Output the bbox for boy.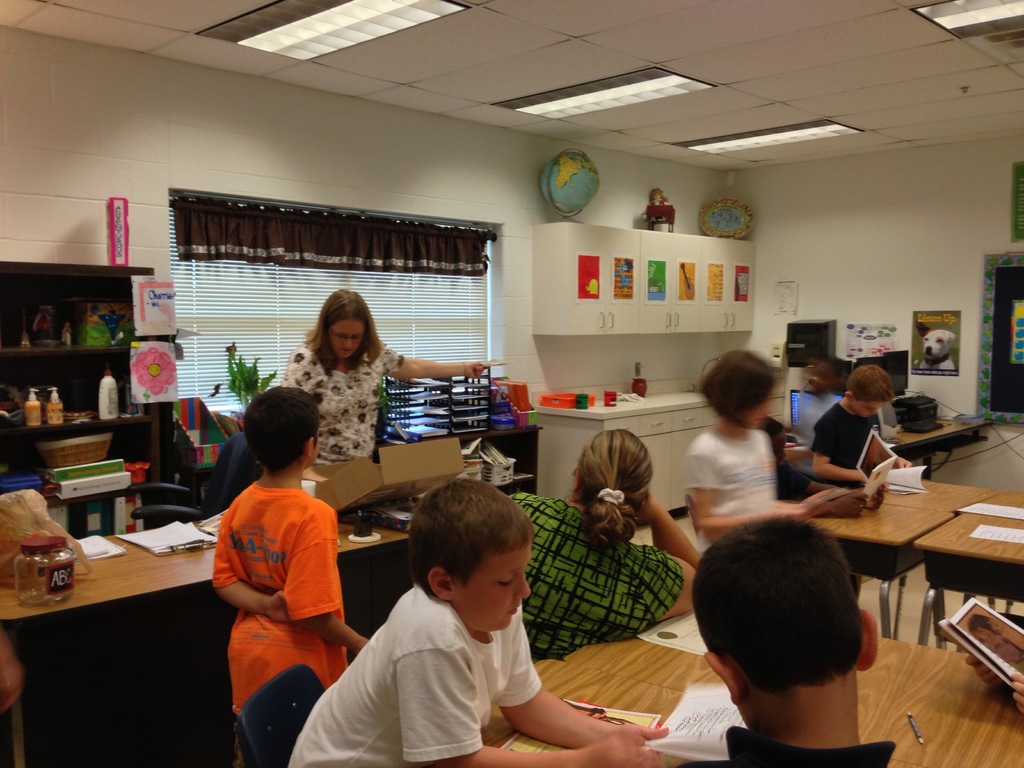
<box>806,362,895,496</box>.
